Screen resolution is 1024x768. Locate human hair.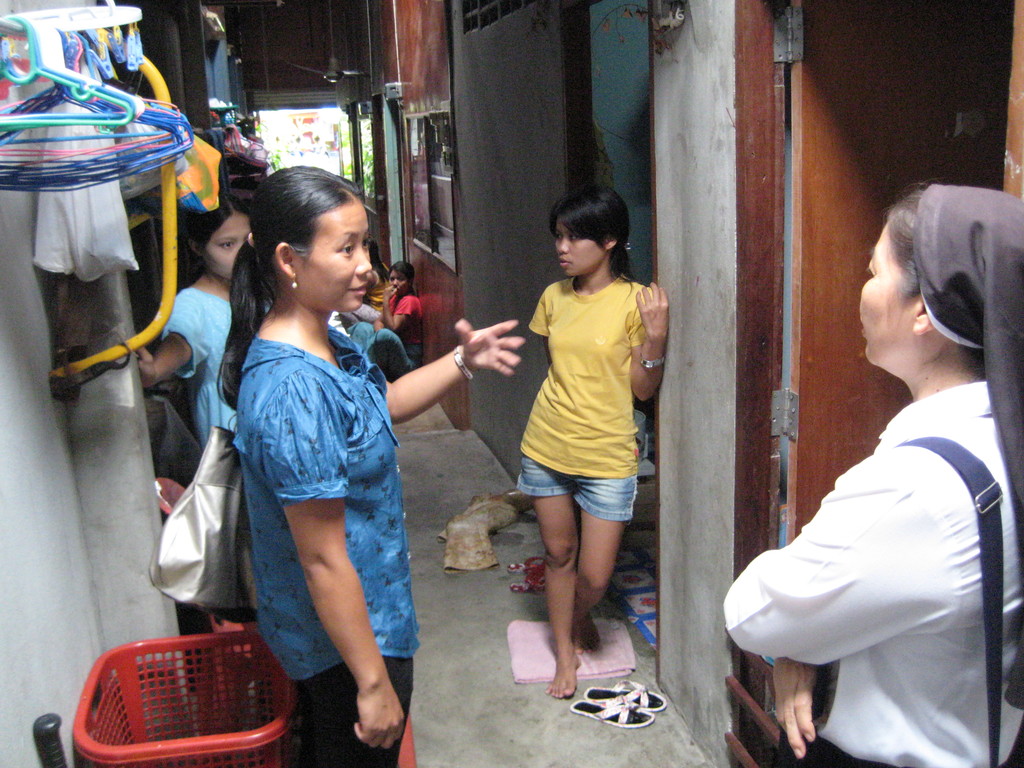
<bbox>888, 177, 937, 307</bbox>.
